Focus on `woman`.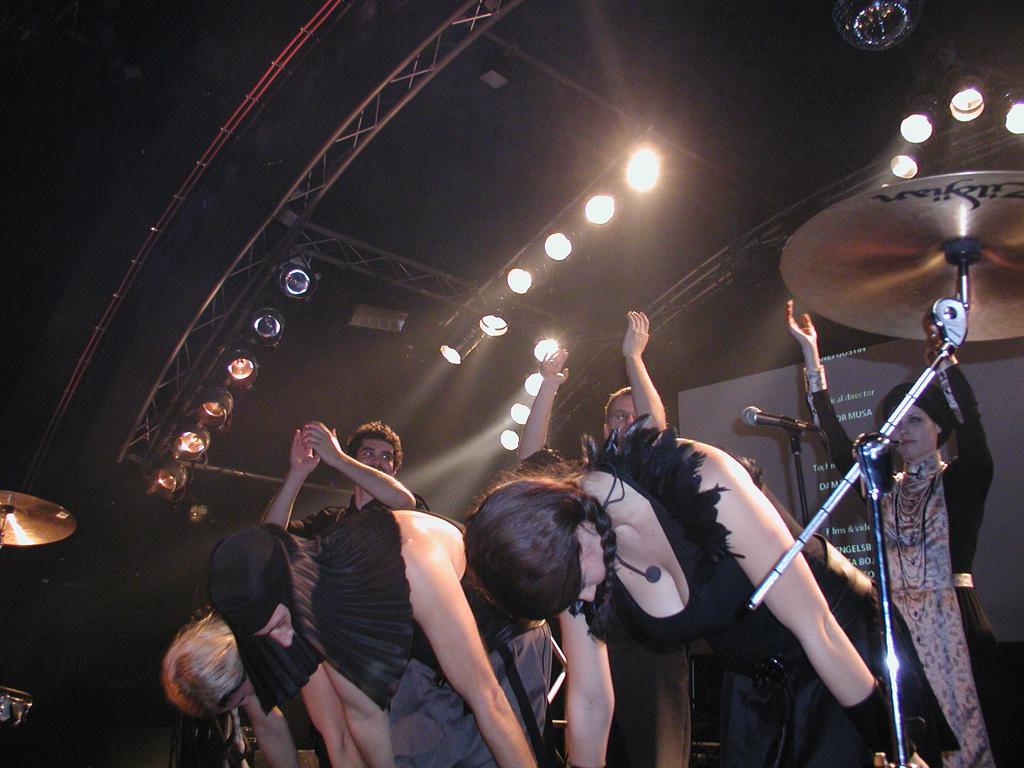
Focused at <region>778, 297, 1023, 767</region>.
